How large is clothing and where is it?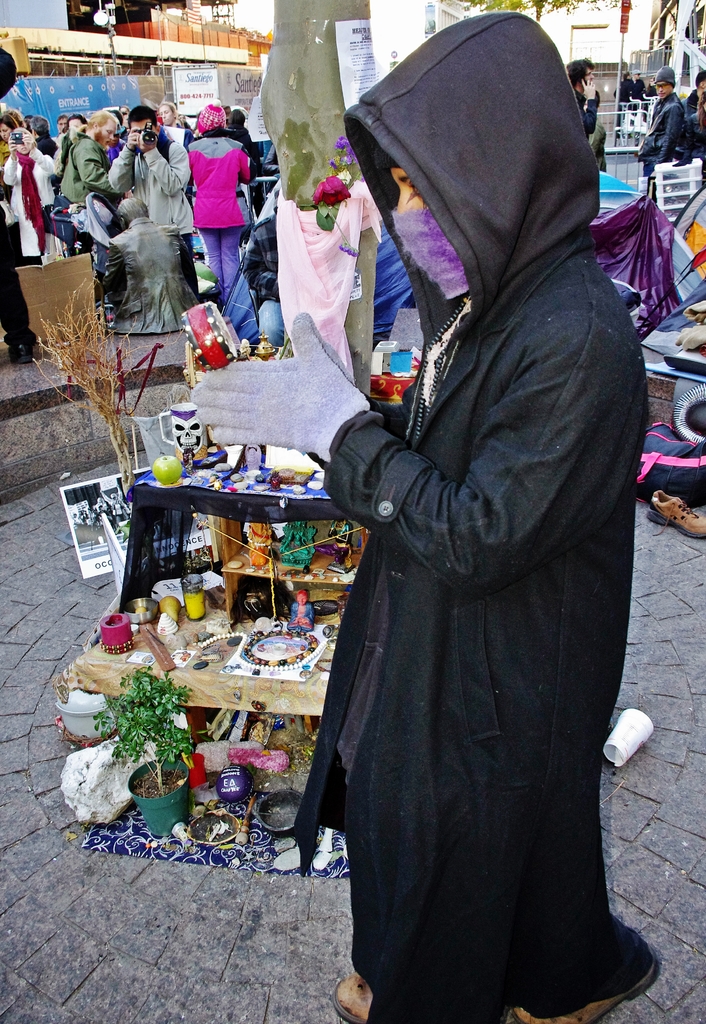
Bounding box: detection(636, 90, 684, 176).
